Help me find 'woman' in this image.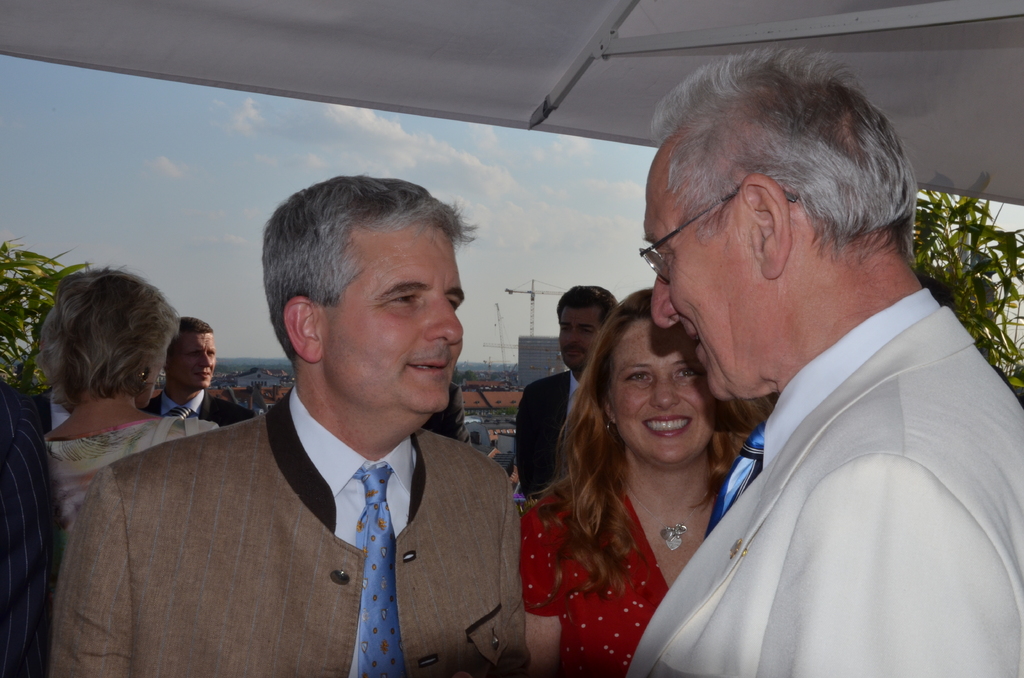
Found it: (522,290,774,677).
